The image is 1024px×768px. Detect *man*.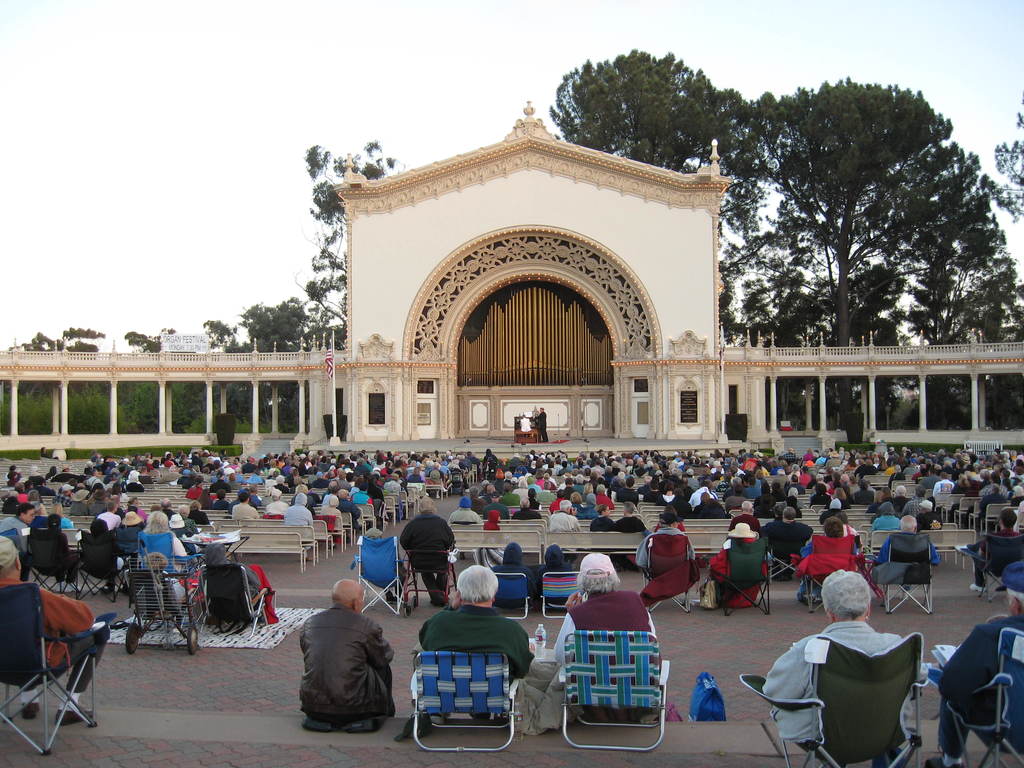
Detection: <region>226, 492, 259, 531</region>.
